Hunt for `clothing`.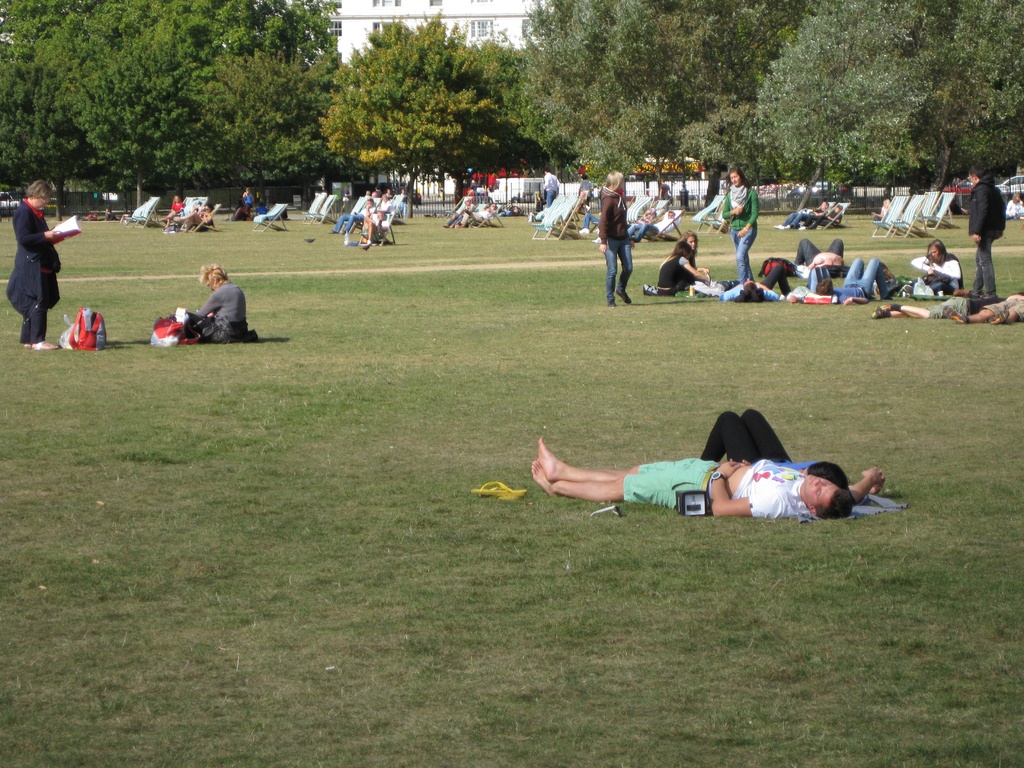
Hunted down at crop(870, 204, 889, 220).
